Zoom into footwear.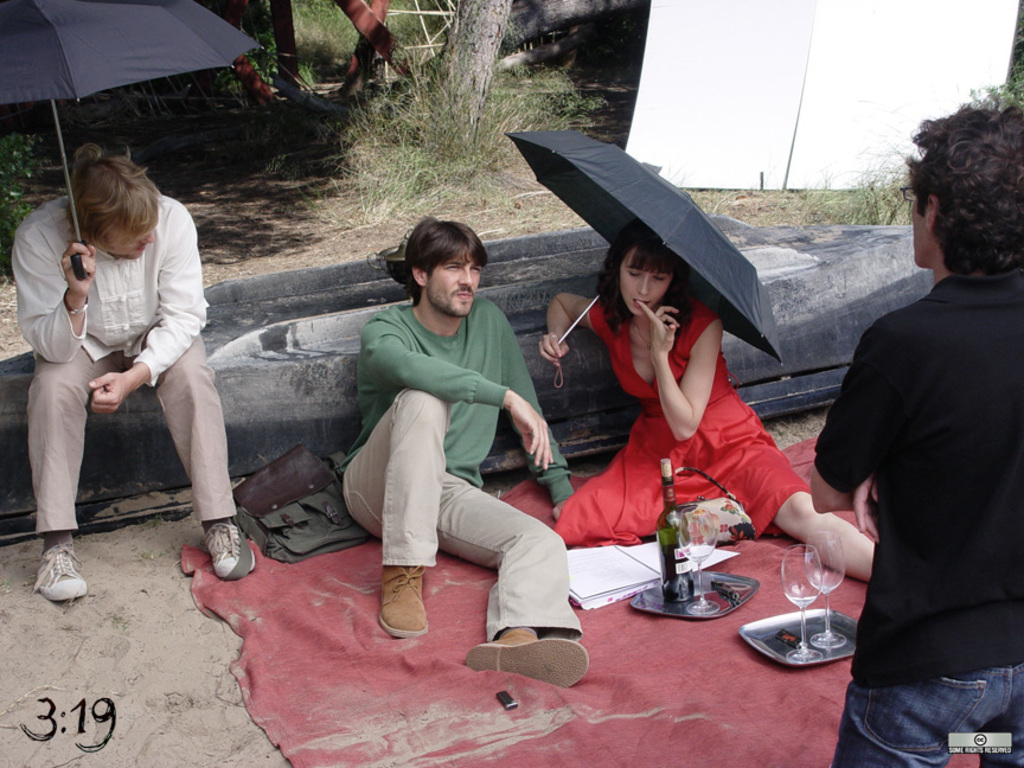
Zoom target: region(196, 520, 262, 580).
